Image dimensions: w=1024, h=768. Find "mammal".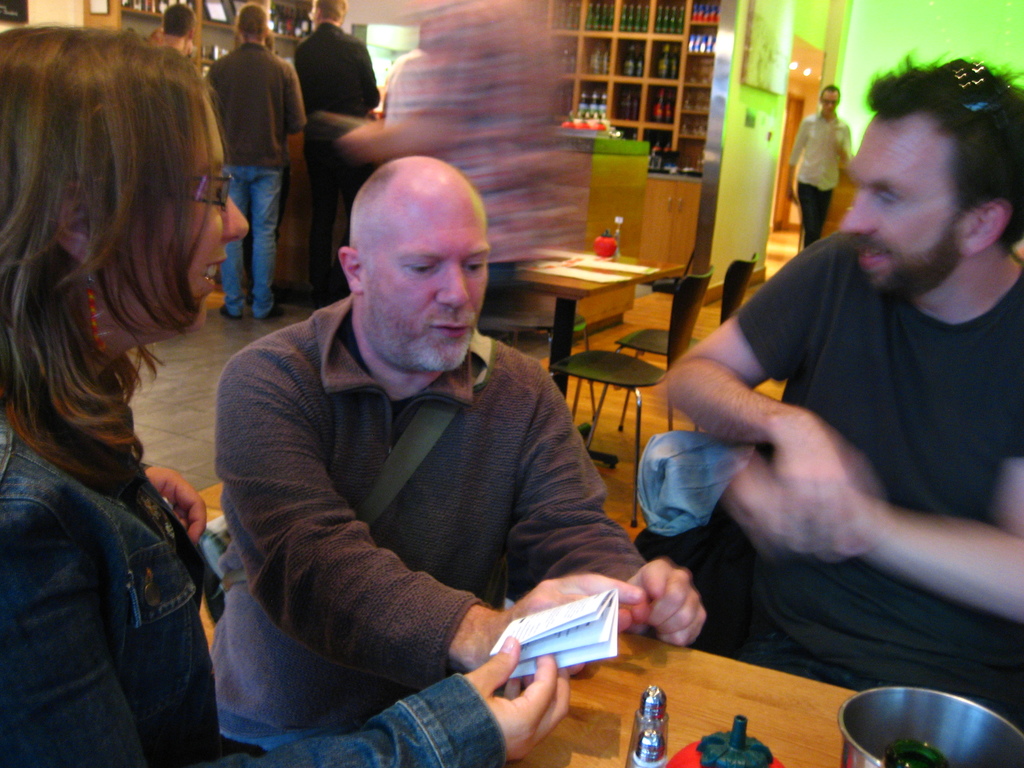
<bbox>290, 0, 385, 303</bbox>.
